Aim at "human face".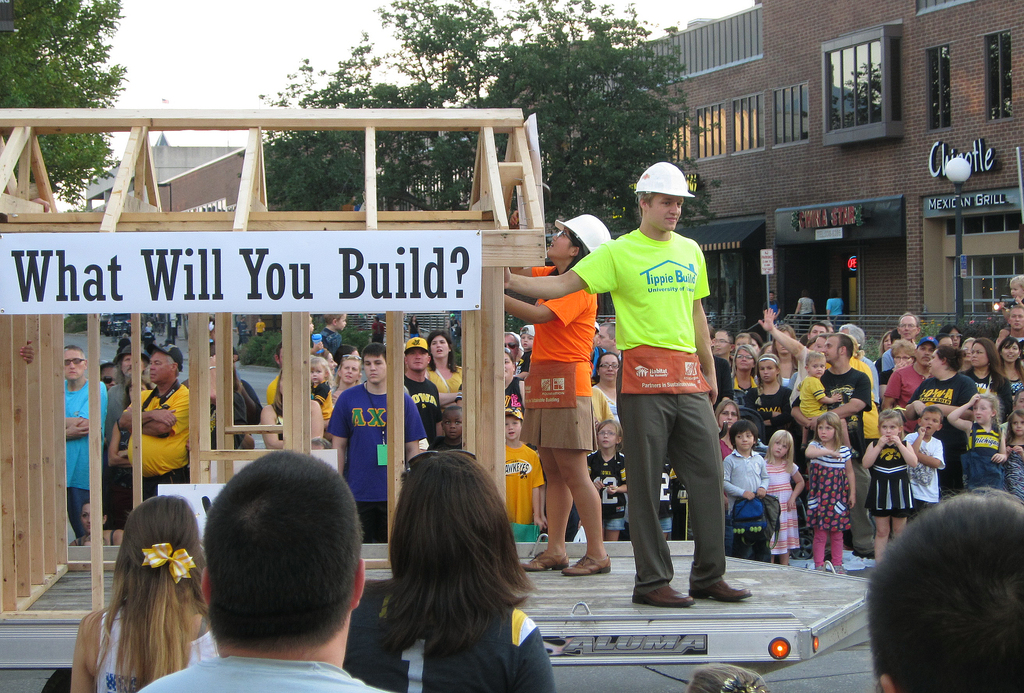
Aimed at 761 362 776 383.
